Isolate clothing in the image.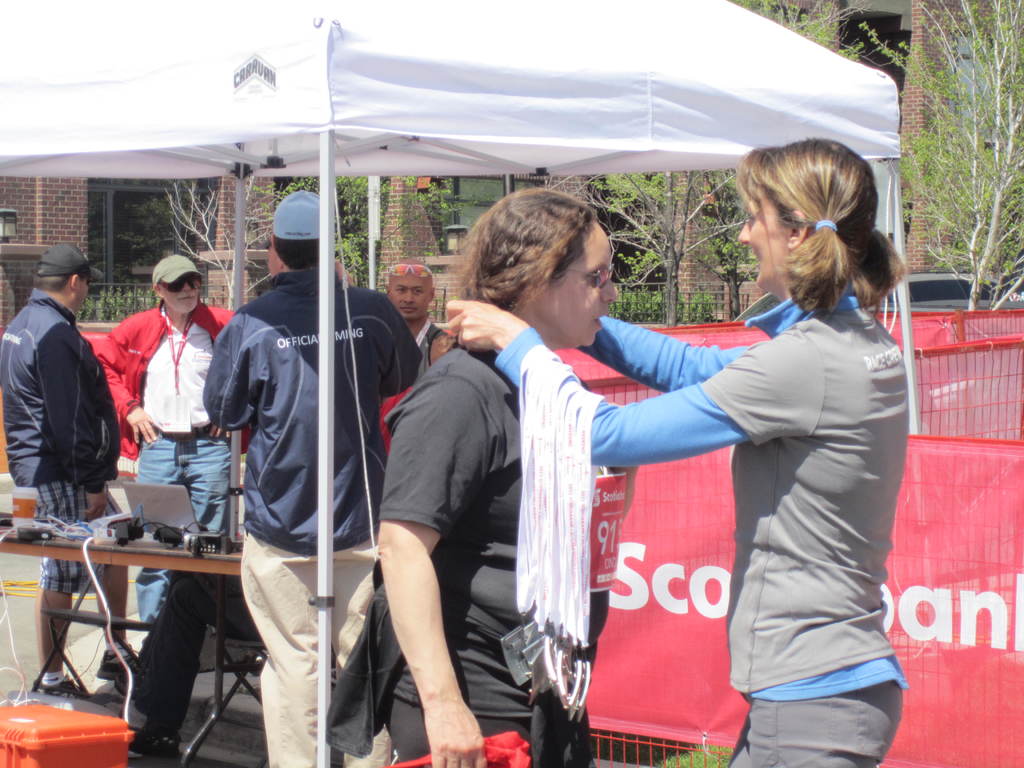
Isolated region: <region>200, 269, 417, 767</region>.
